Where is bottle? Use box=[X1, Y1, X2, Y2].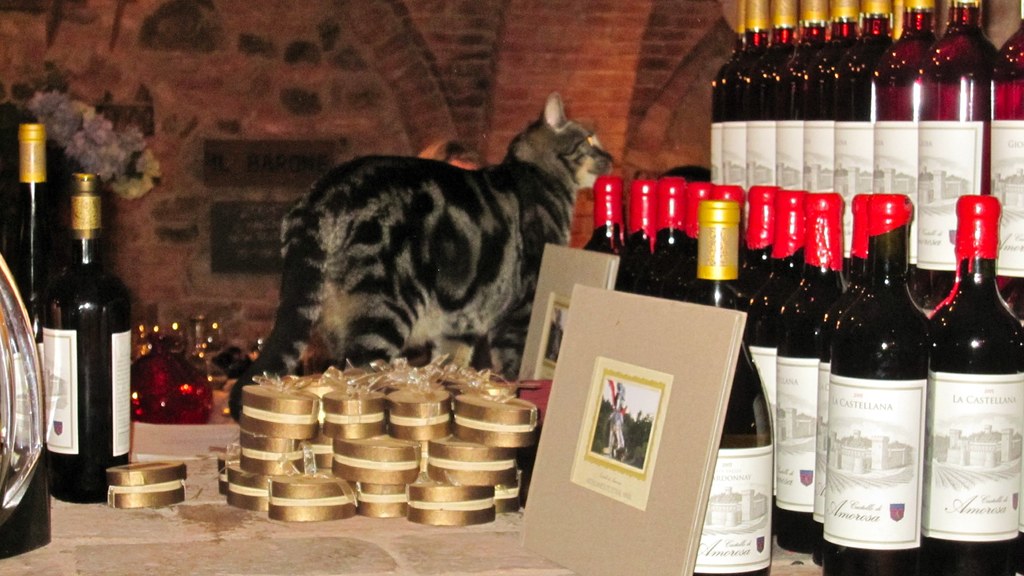
box=[0, 117, 60, 563].
